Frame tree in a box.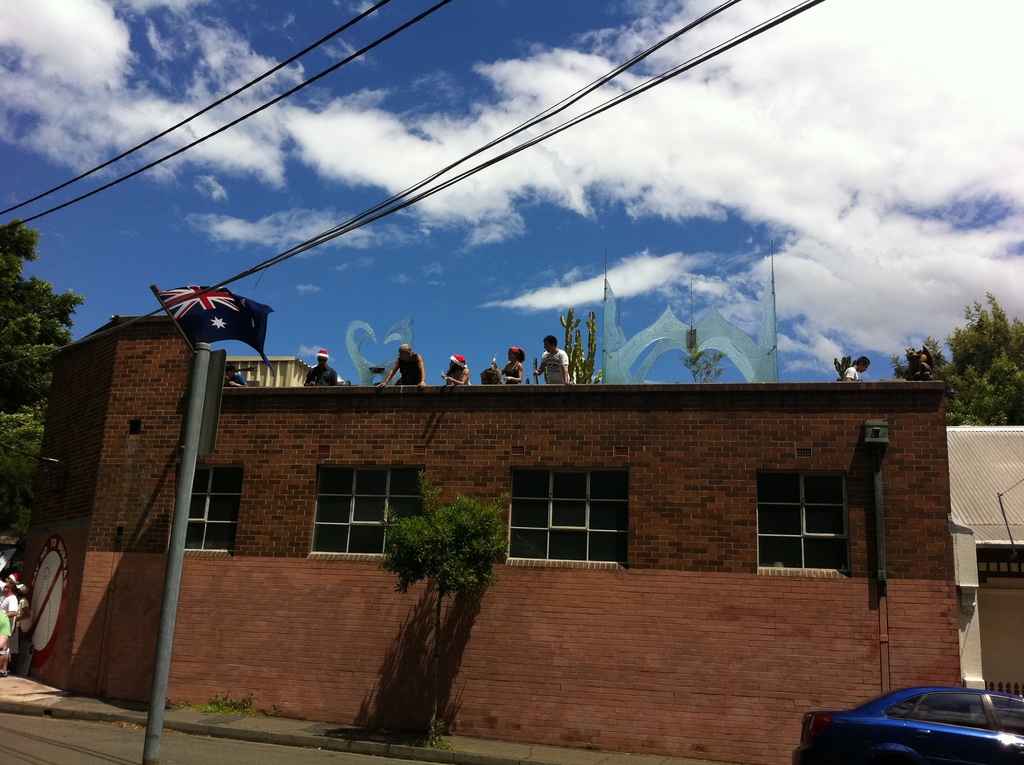
BBox(387, 468, 508, 743).
